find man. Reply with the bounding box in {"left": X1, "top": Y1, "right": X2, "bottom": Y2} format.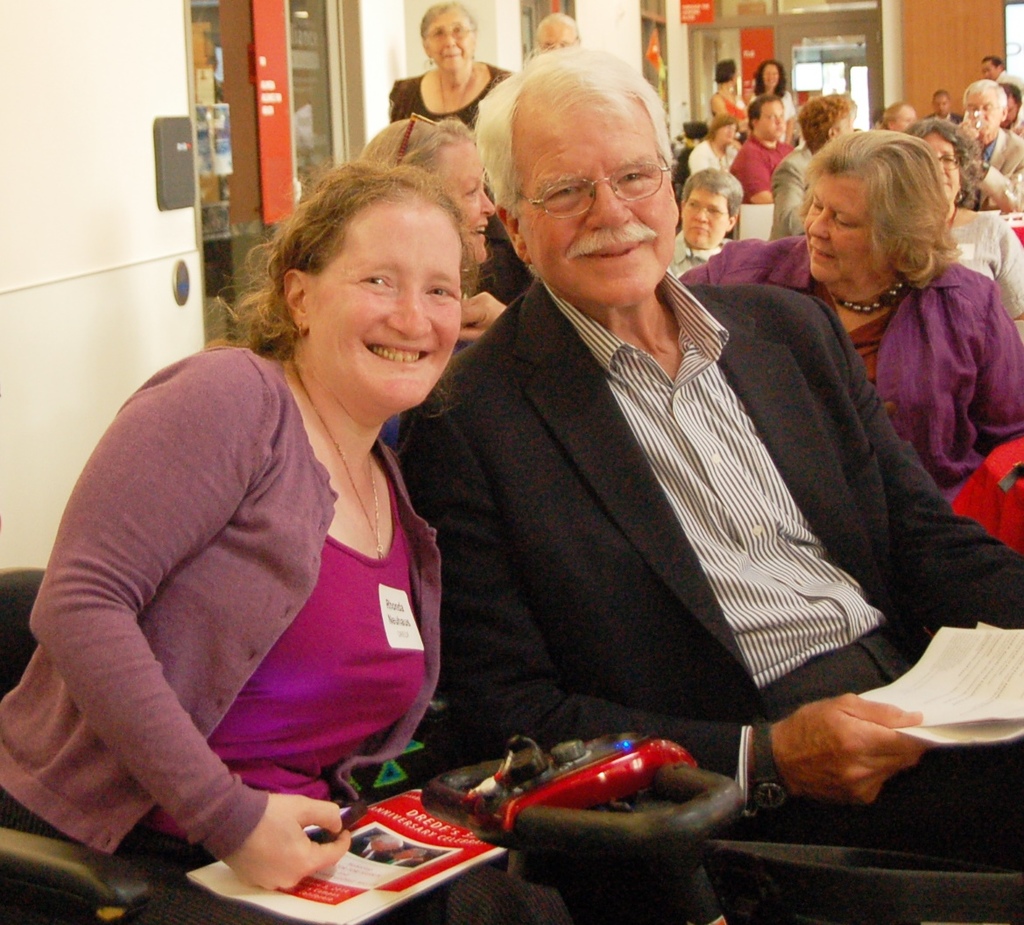
{"left": 383, "top": 88, "right": 969, "bottom": 844}.
